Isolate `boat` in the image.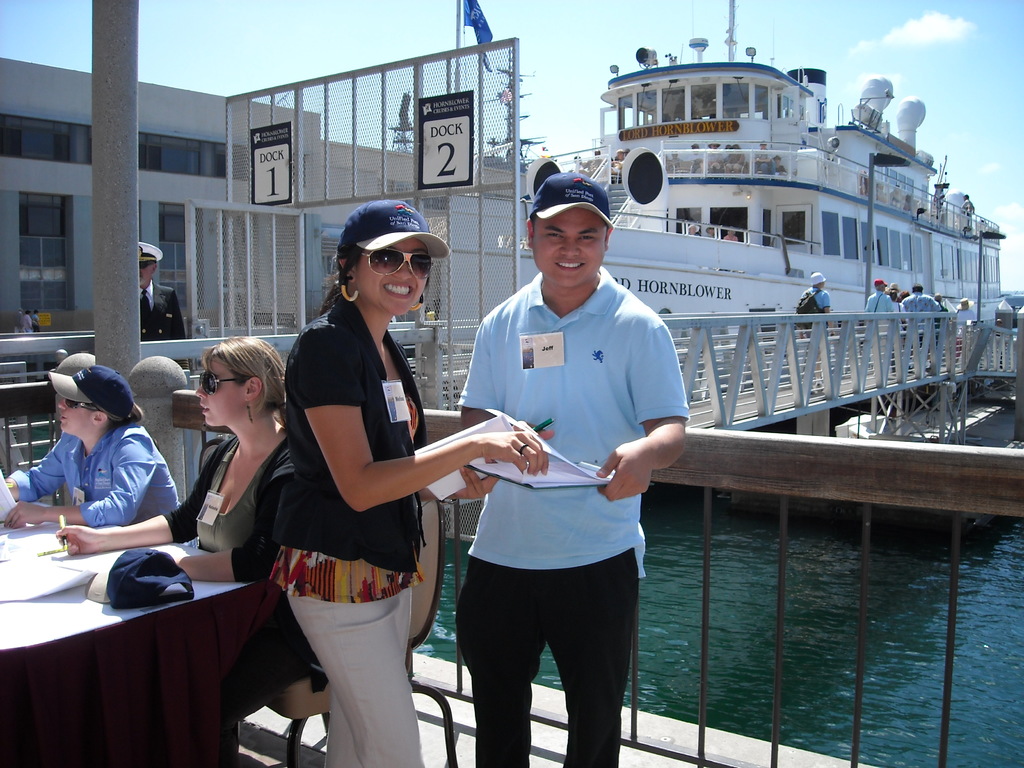
Isolated region: 541:1:1023:365.
